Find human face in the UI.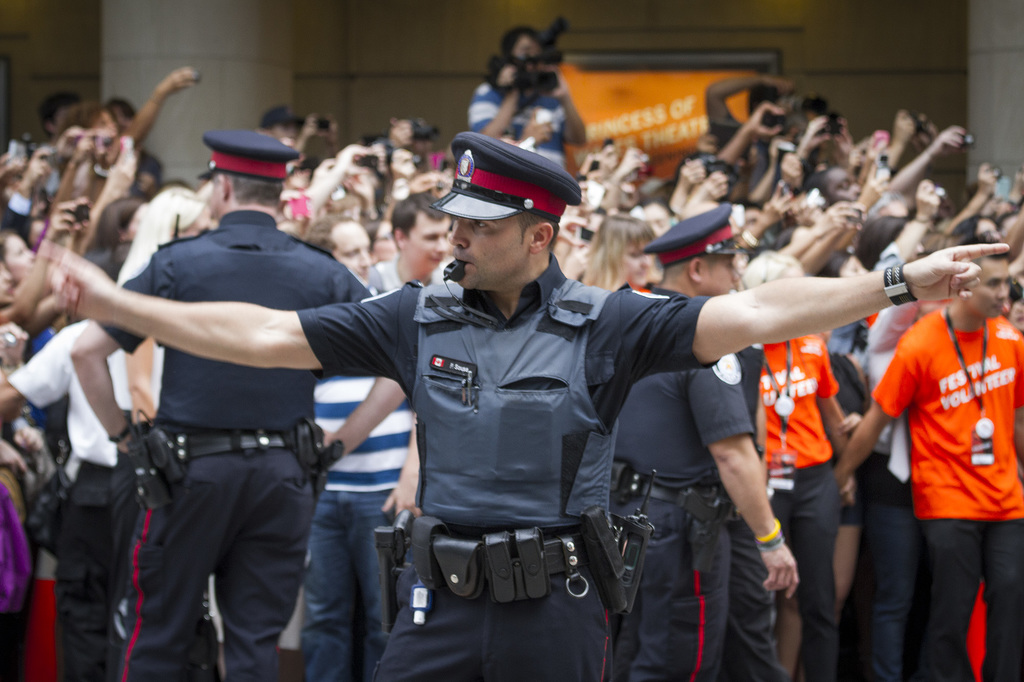
UI element at 824 164 862 203.
